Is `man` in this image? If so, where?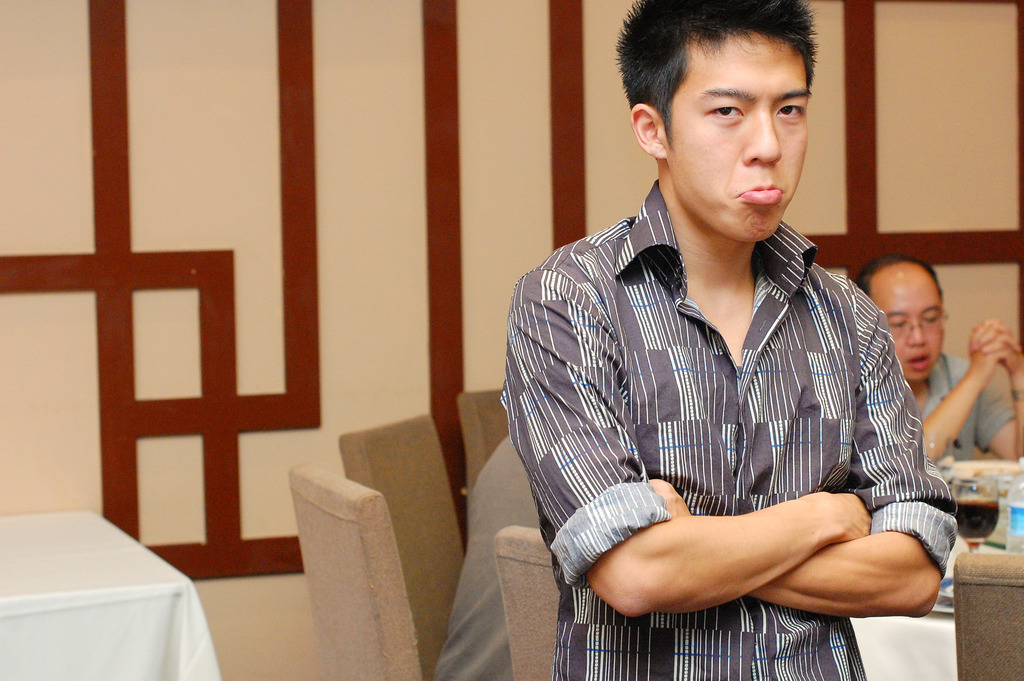
Yes, at box(837, 256, 1023, 470).
